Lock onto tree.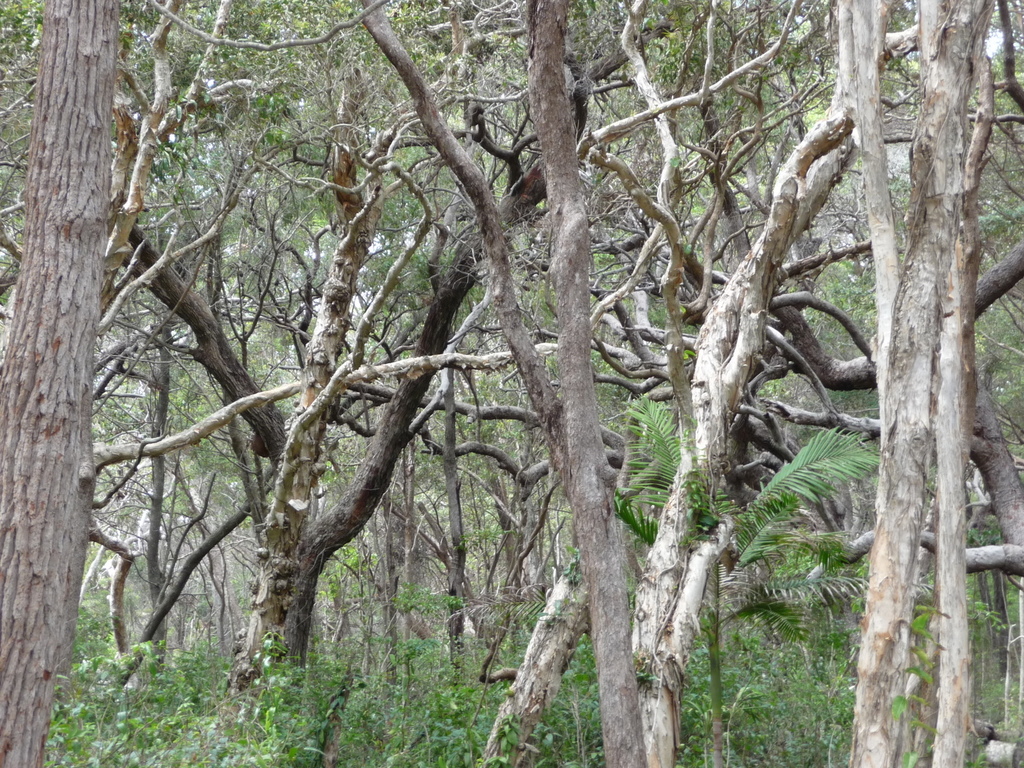
Locked: x1=813 y1=715 x2=1023 y2=767.
